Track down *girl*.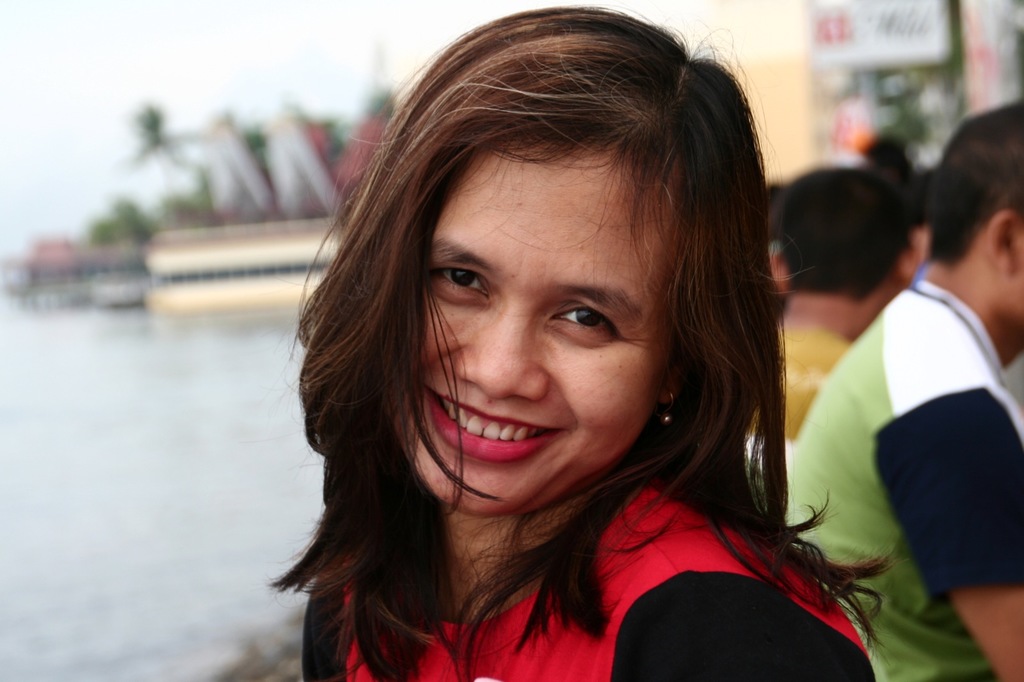
Tracked to Rect(264, 0, 901, 681).
